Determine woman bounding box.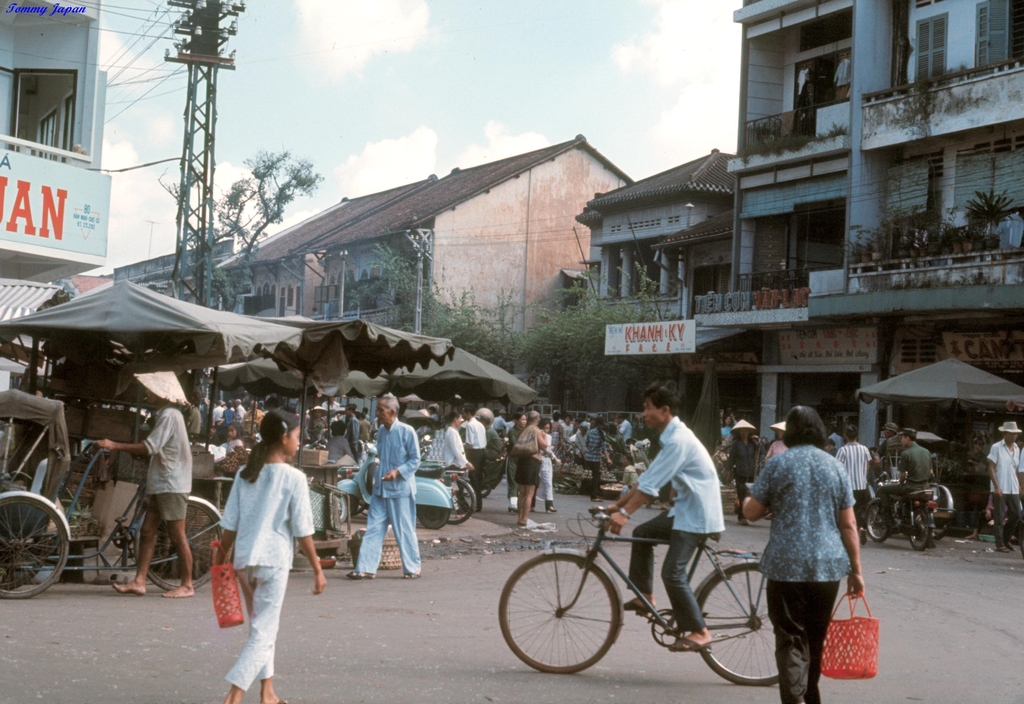
Determined: box(621, 455, 642, 486).
